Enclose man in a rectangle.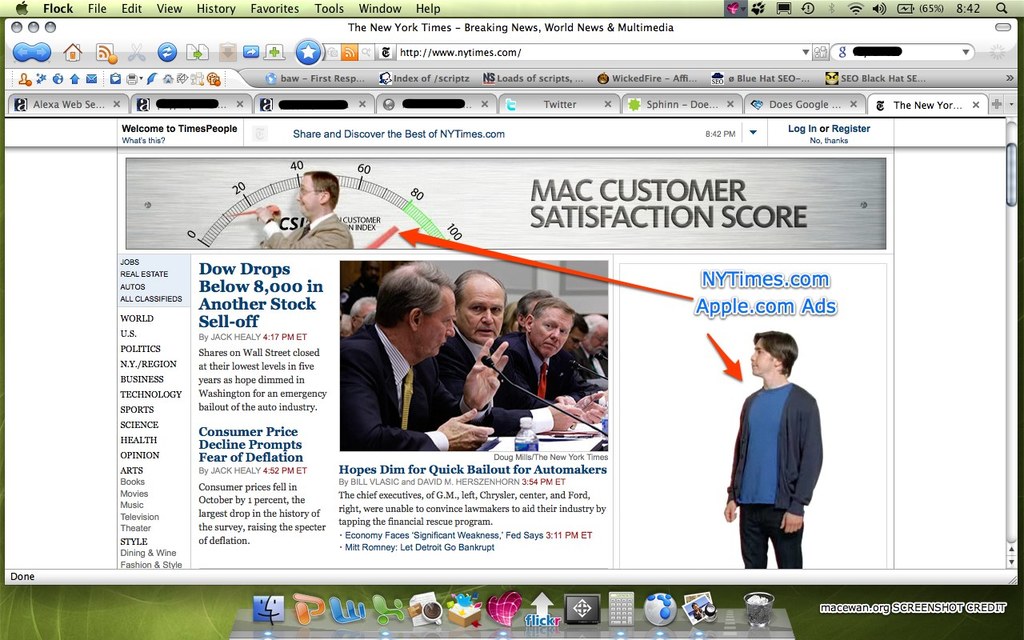
<region>722, 343, 828, 577</region>.
